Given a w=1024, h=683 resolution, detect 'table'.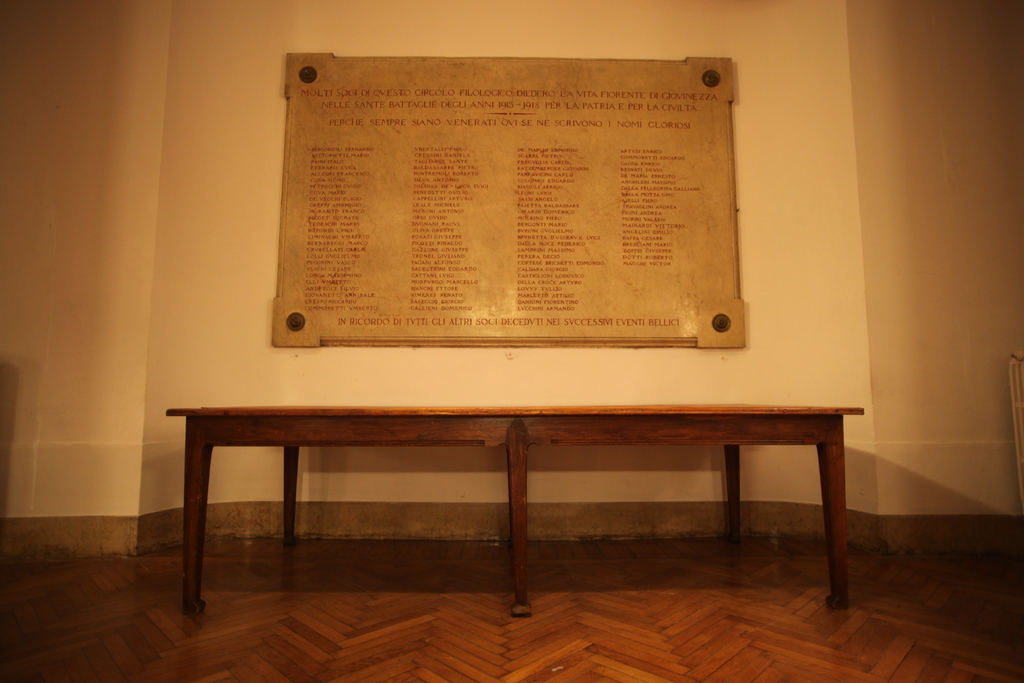
l=159, t=405, r=888, b=632.
